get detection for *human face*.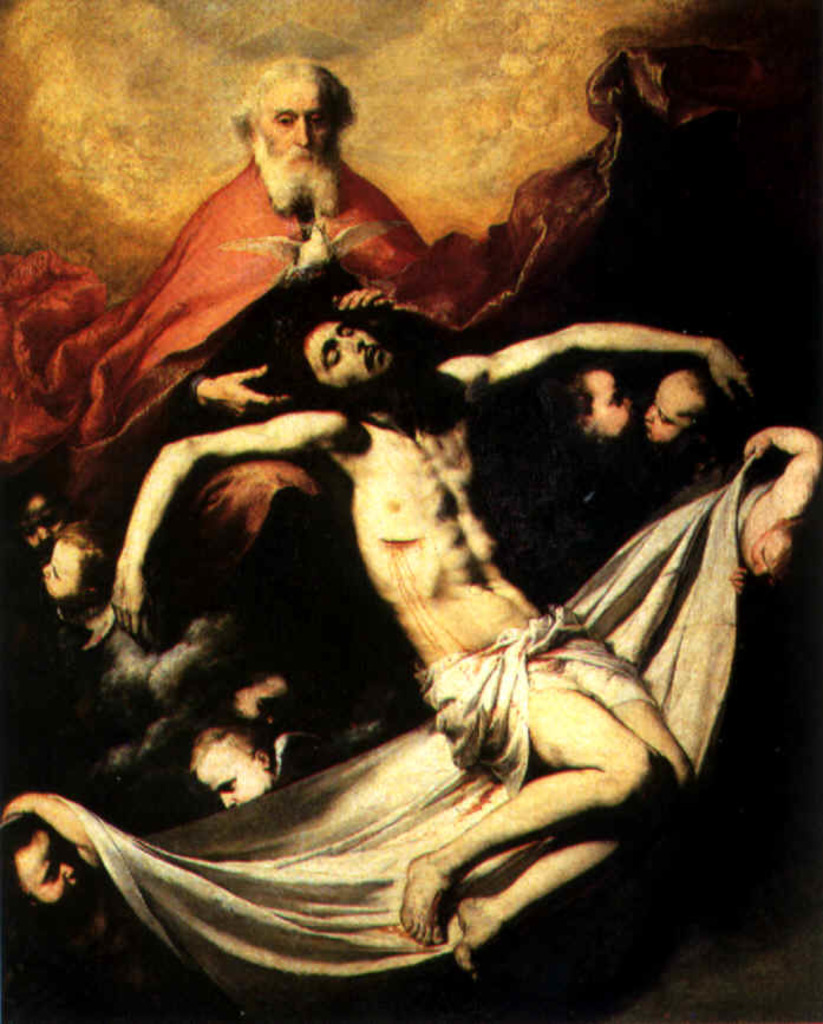
Detection: box(755, 528, 796, 578).
